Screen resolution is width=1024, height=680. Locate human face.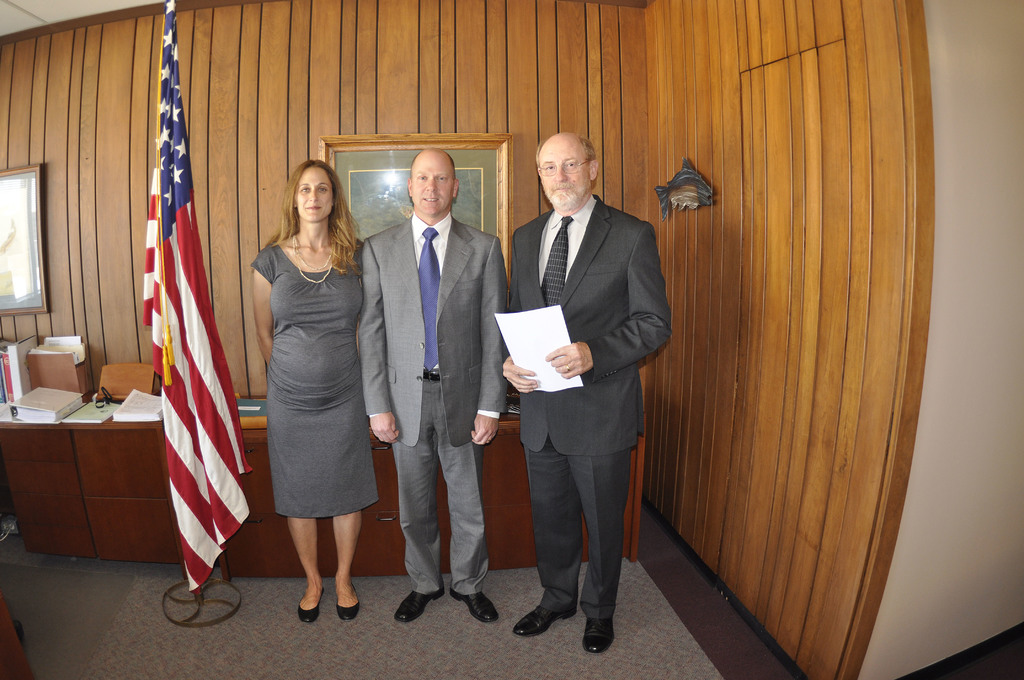
{"left": 300, "top": 164, "right": 337, "bottom": 222}.
